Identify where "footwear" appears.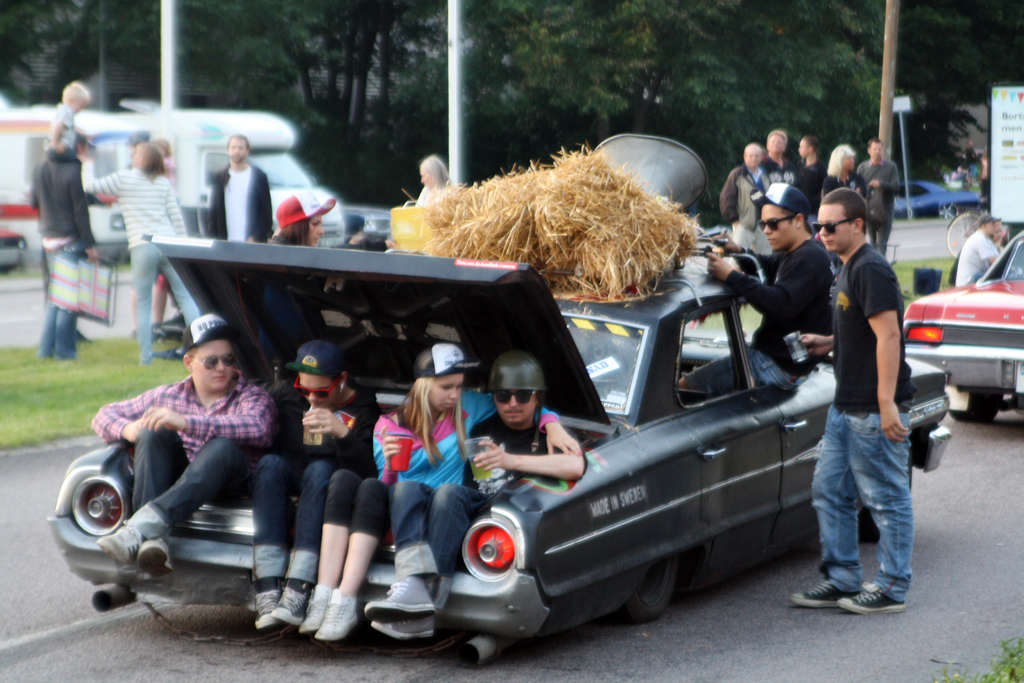
Appears at 93:516:143:567.
